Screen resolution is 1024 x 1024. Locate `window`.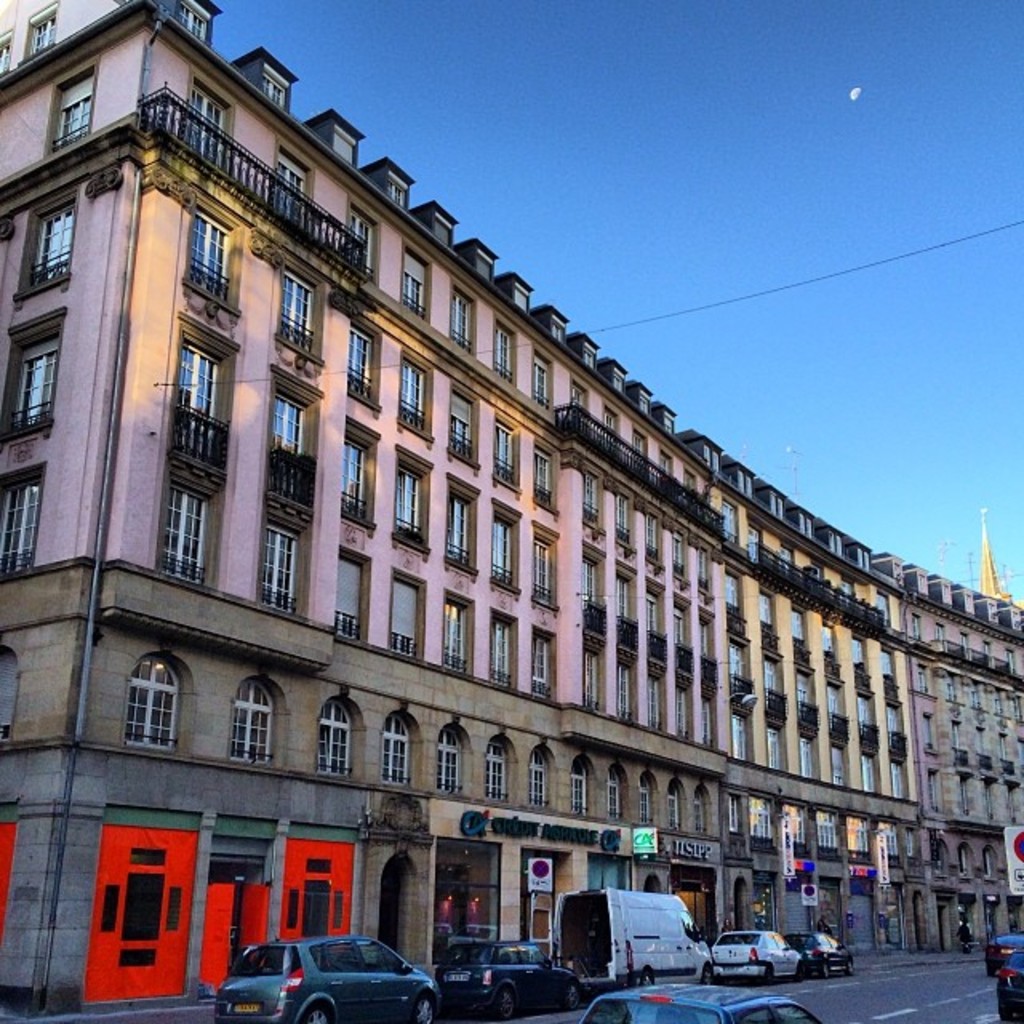
bbox=(965, 720, 992, 762).
